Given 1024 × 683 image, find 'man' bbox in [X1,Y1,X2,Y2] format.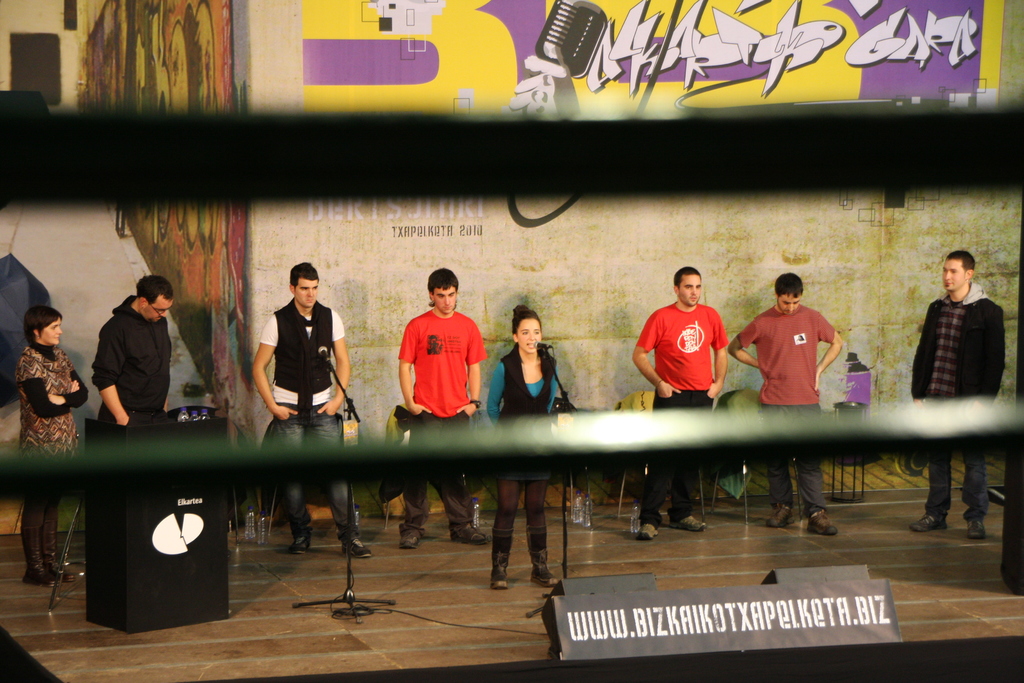
[251,262,372,557].
